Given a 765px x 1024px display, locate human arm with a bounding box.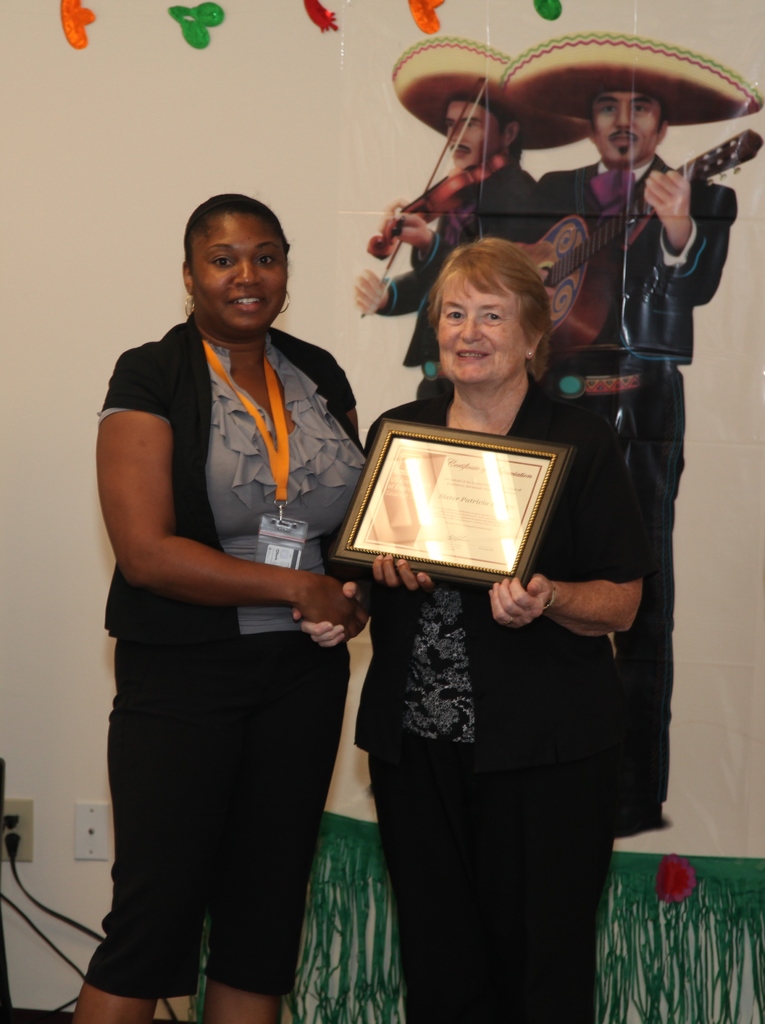
Located: bbox(352, 253, 436, 312).
